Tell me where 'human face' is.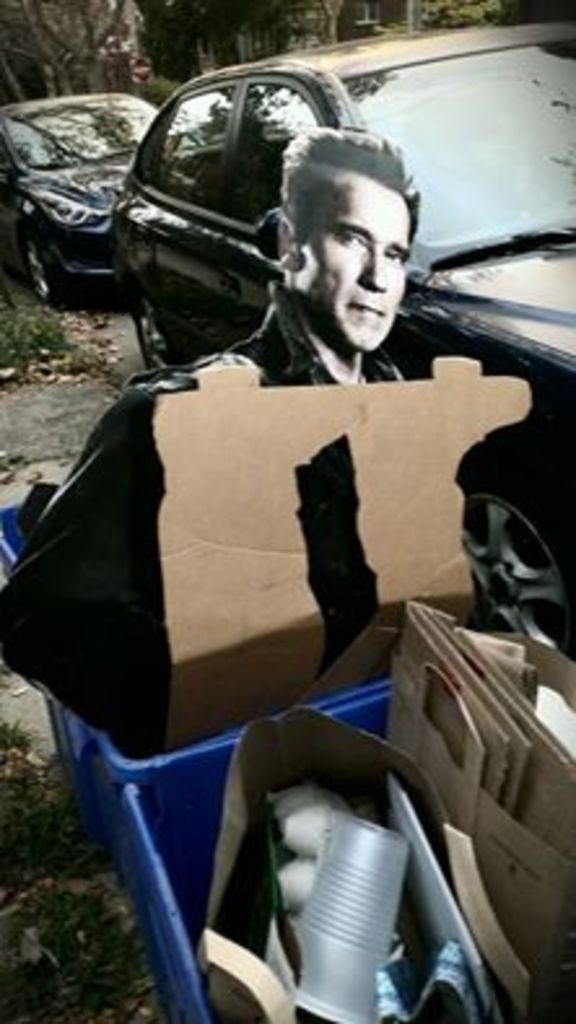
'human face' is at pyautogui.locateOnScreen(304, 169, 413, 347).
